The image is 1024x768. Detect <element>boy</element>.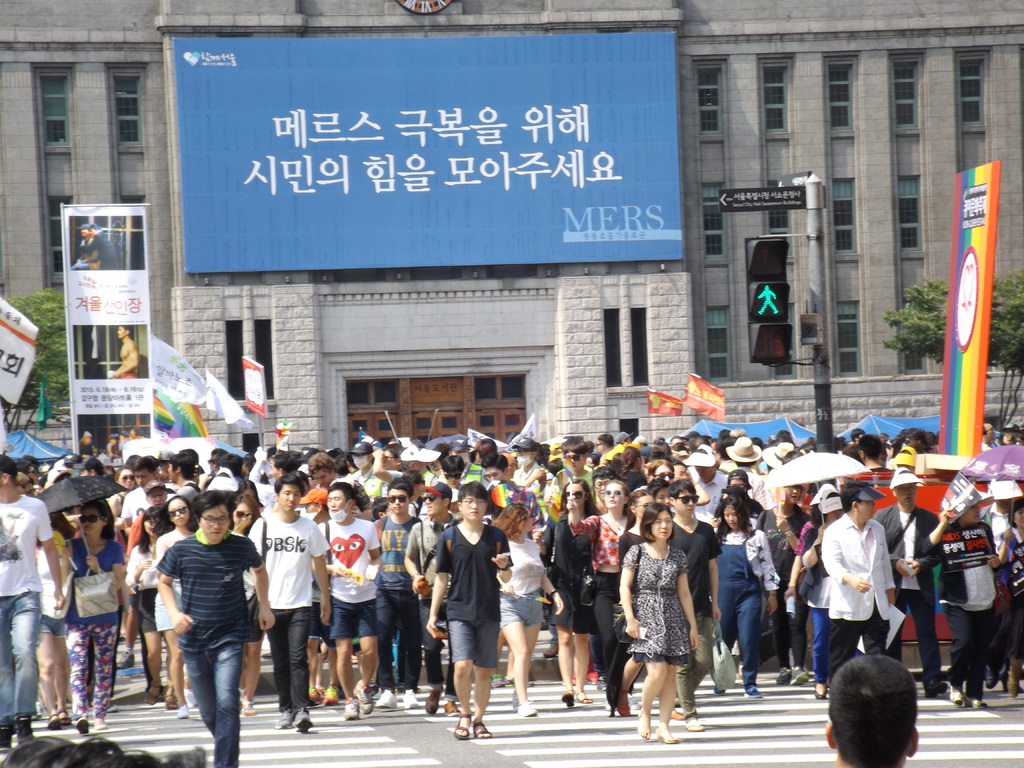
Detection: 154:484:276:767.
